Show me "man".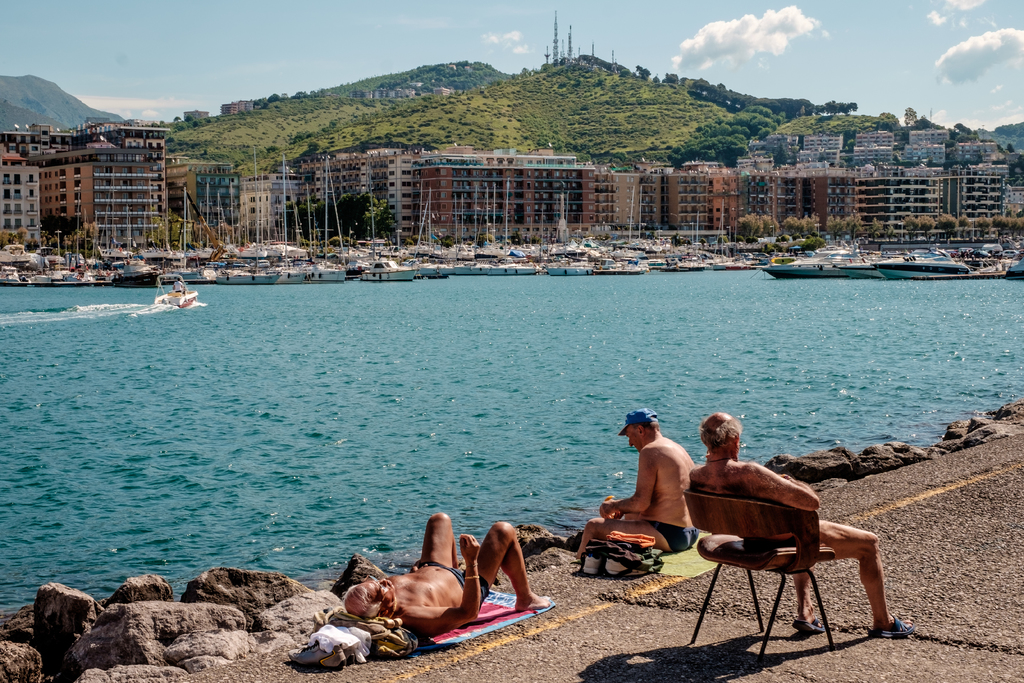
"man" is here: 687 409 916 641.
